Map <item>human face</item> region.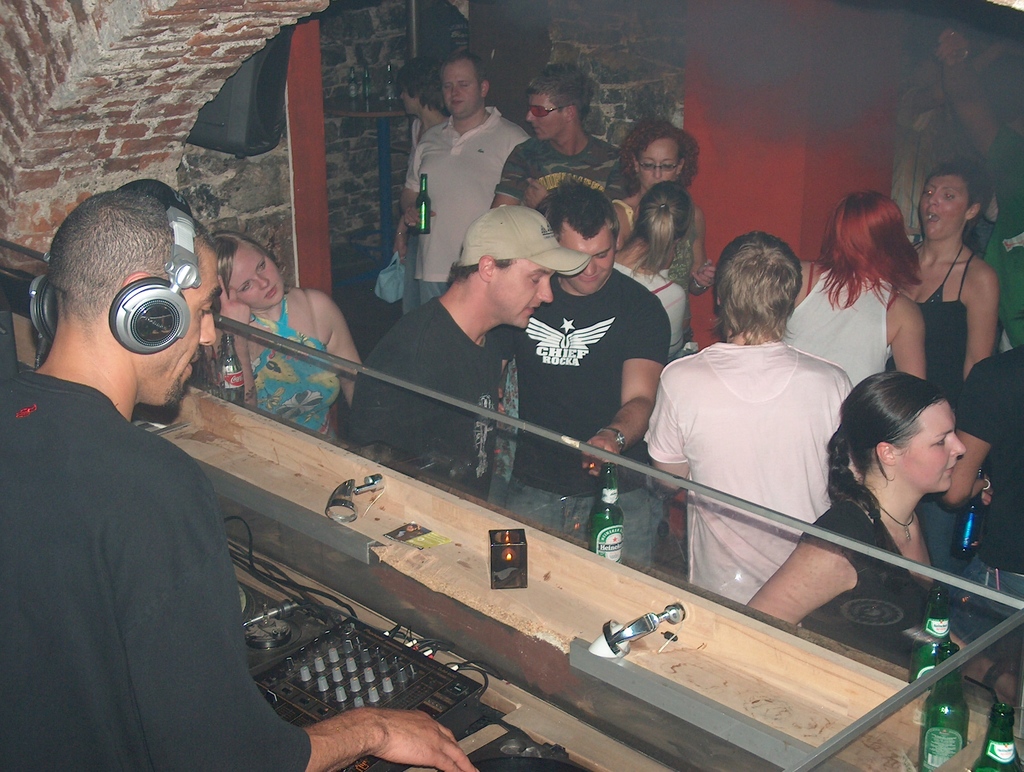
Mapped to 135,258,221,407.
